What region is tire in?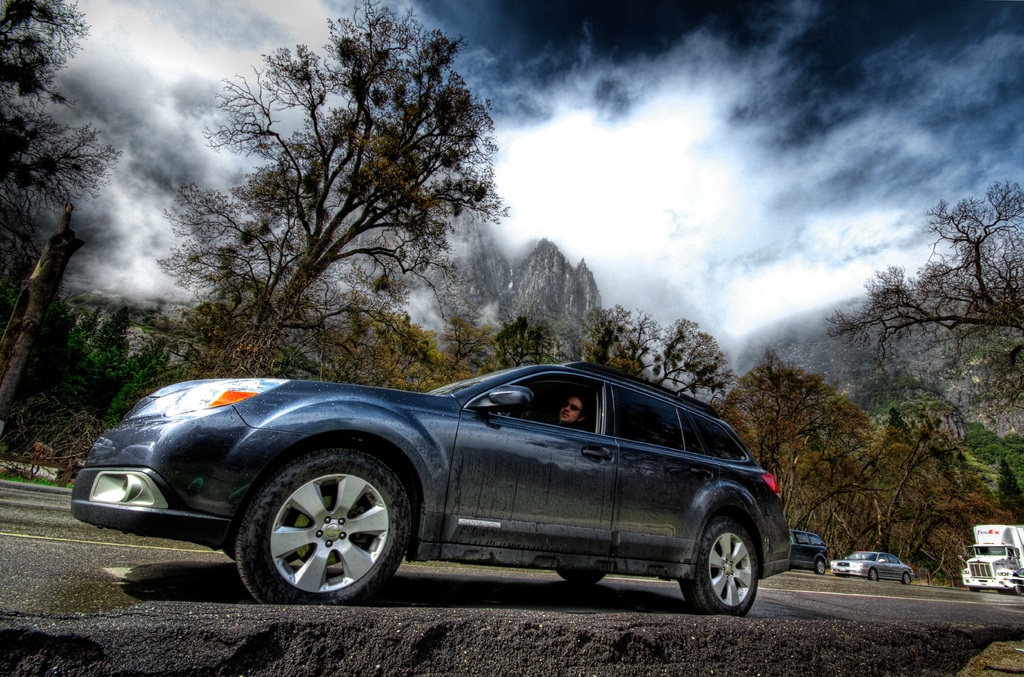
x1=812 y1=556 x2=829 y2=575.
